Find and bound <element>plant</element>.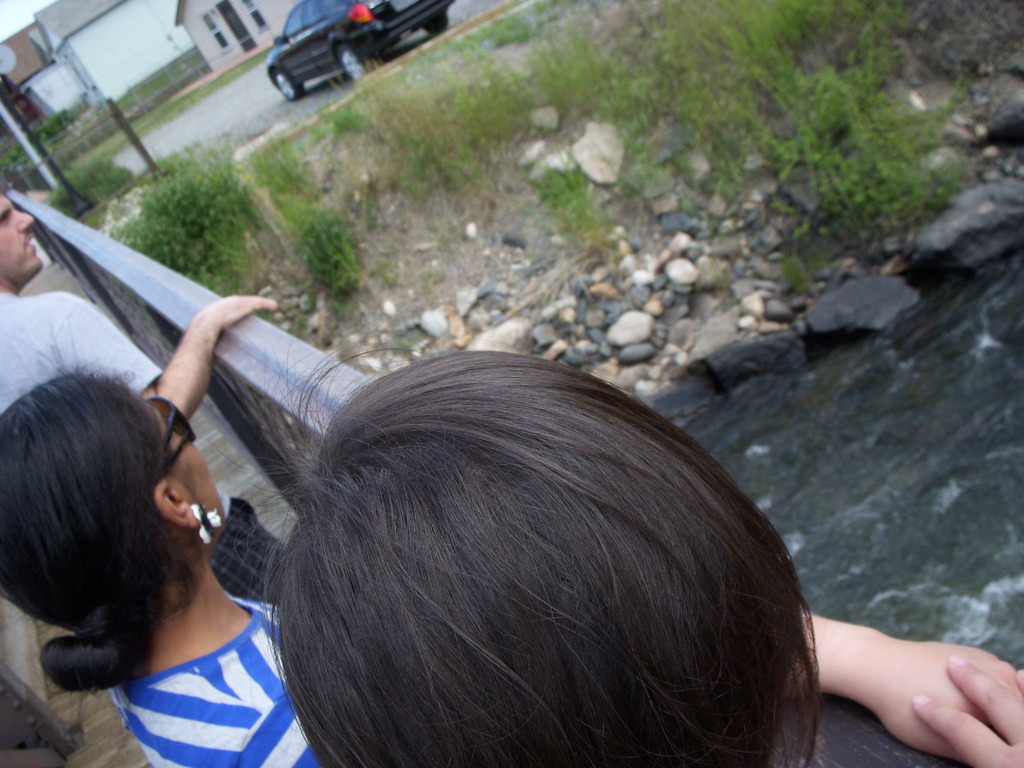
Bound: left=57, top=26, right=308, bottom=172.
